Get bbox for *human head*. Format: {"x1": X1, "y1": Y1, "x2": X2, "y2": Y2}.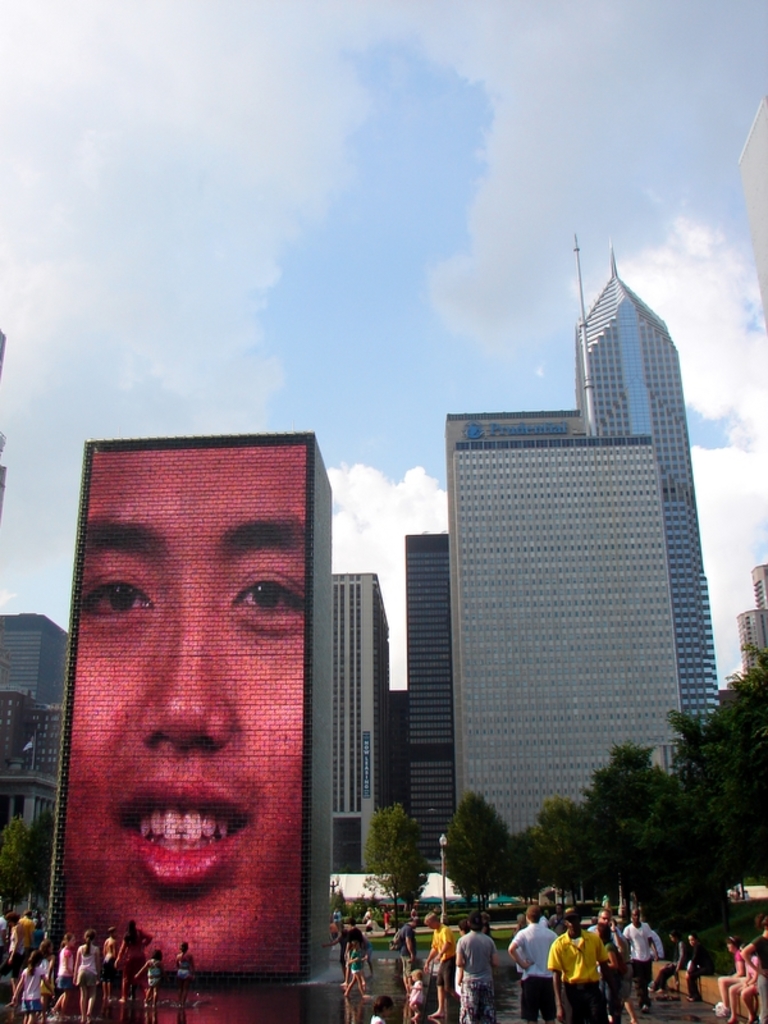
{"x1": 623, "y1": 905, "x2": 641, "y2": 927}.
